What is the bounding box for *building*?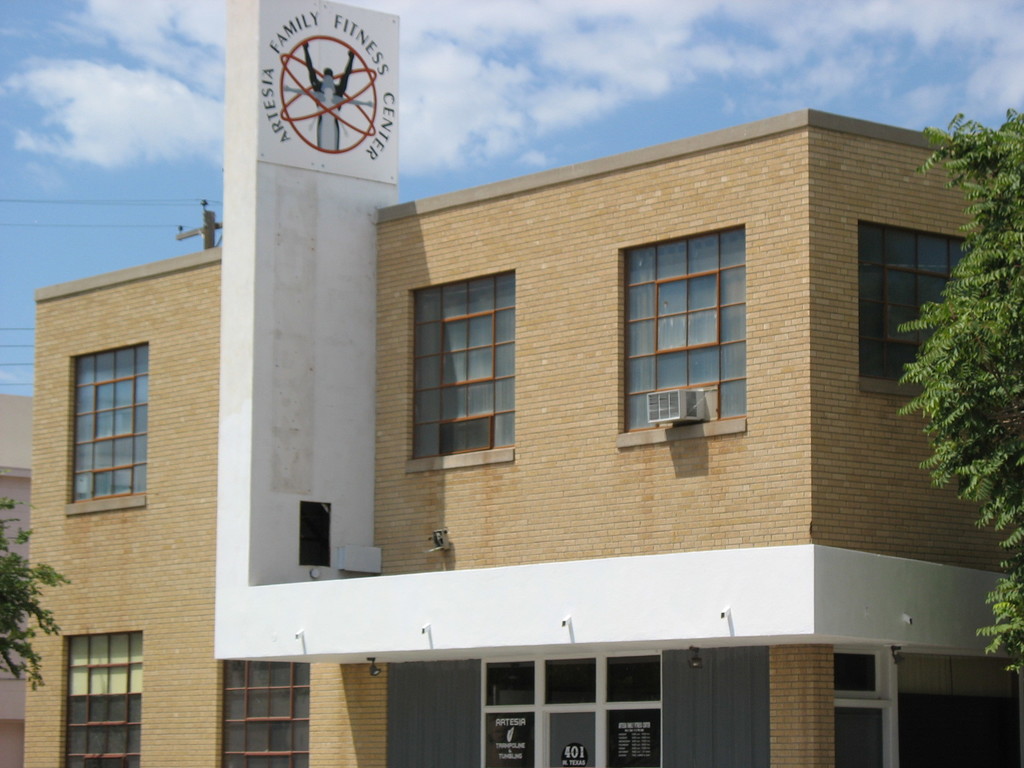
0,396,37,767.
